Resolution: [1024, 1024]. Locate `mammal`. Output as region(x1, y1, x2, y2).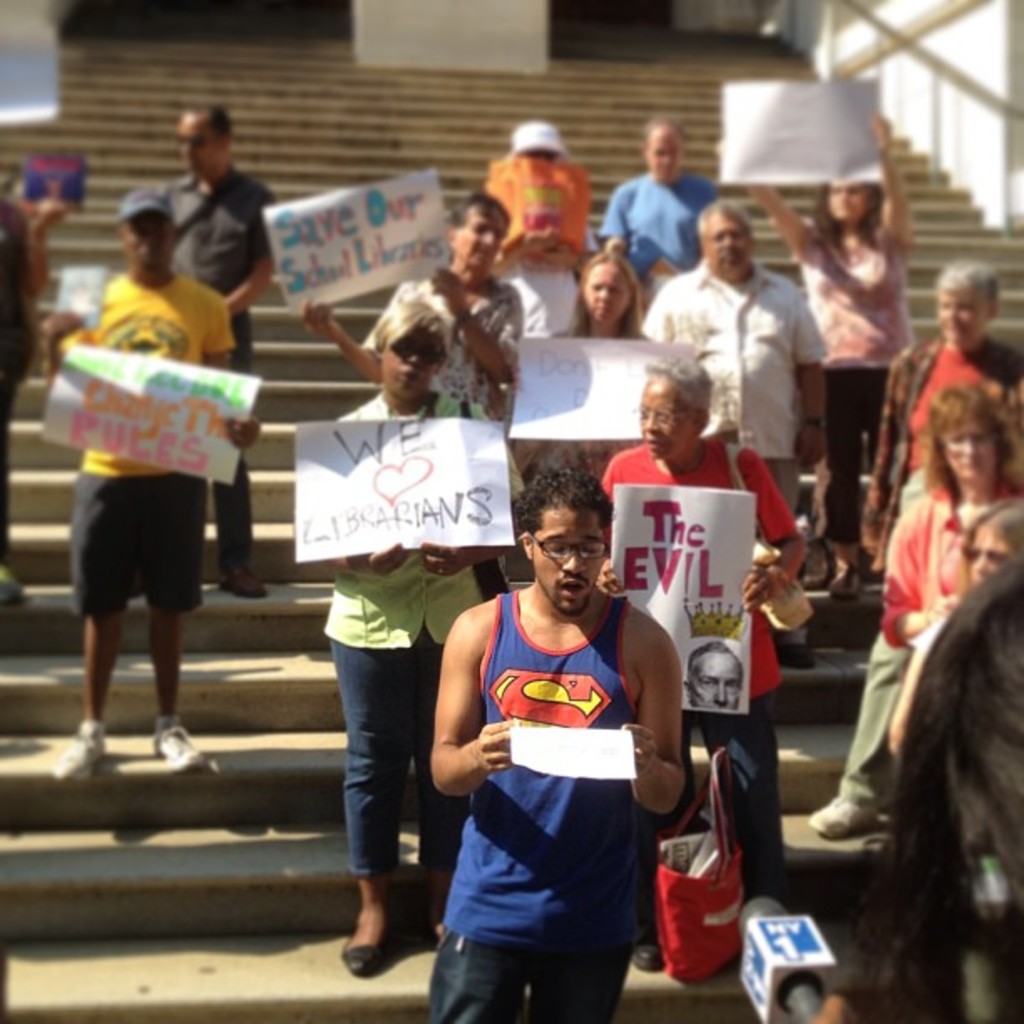
region(323, 301, 525, 994).
